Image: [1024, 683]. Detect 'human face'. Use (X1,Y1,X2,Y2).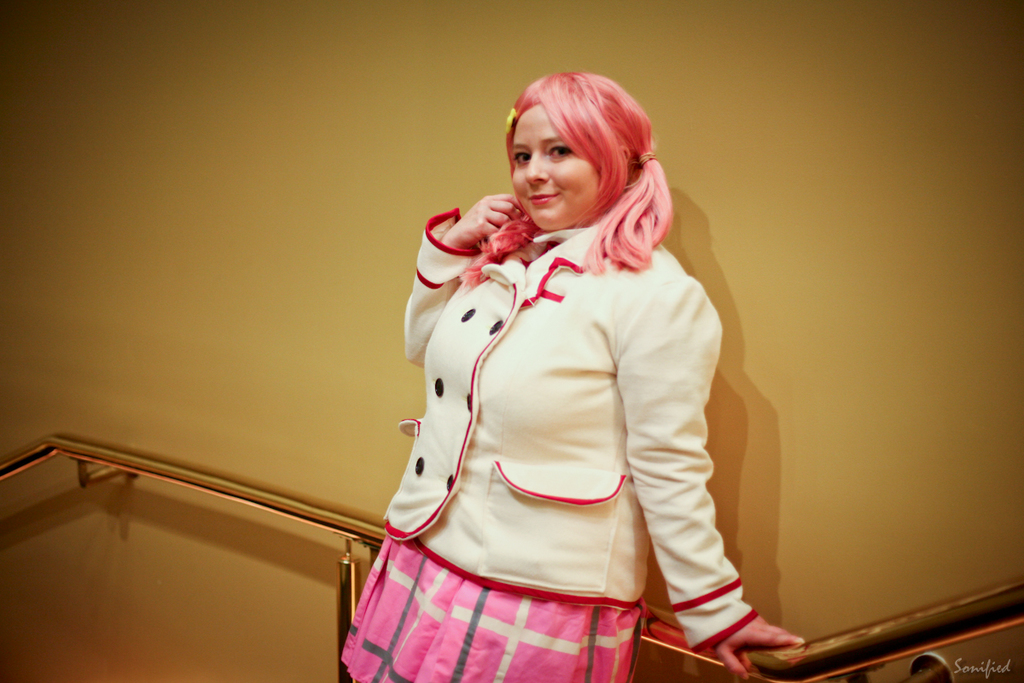
(509,104,595,230).
